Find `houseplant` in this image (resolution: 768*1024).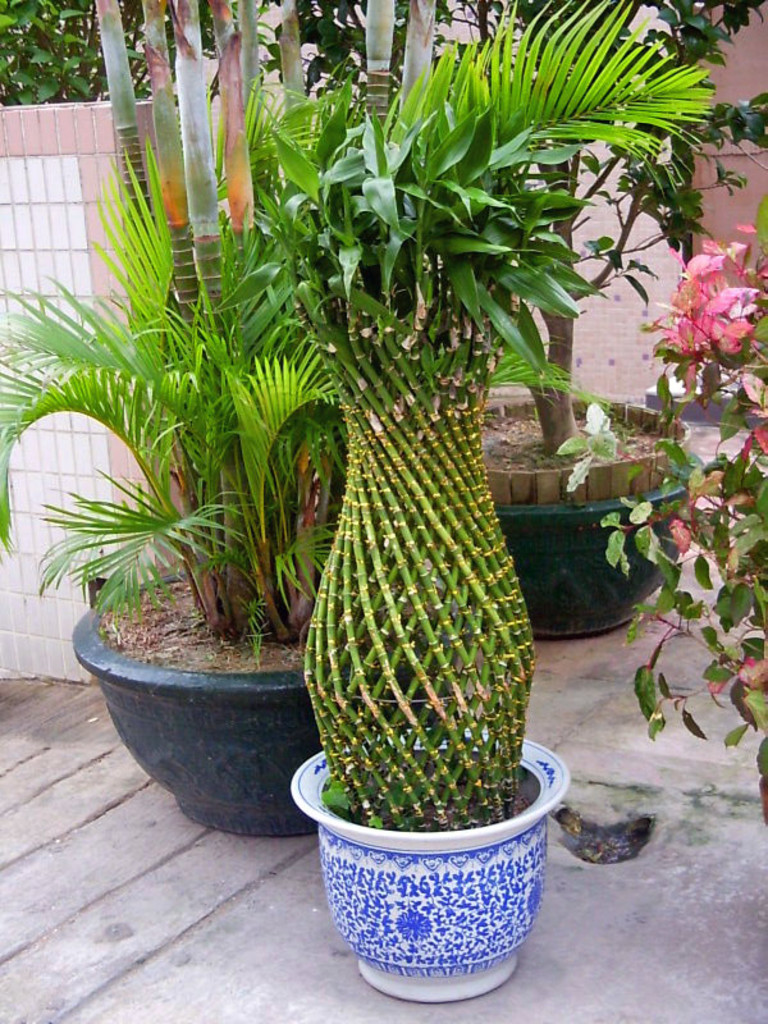
189, 96, 607, 1001.
